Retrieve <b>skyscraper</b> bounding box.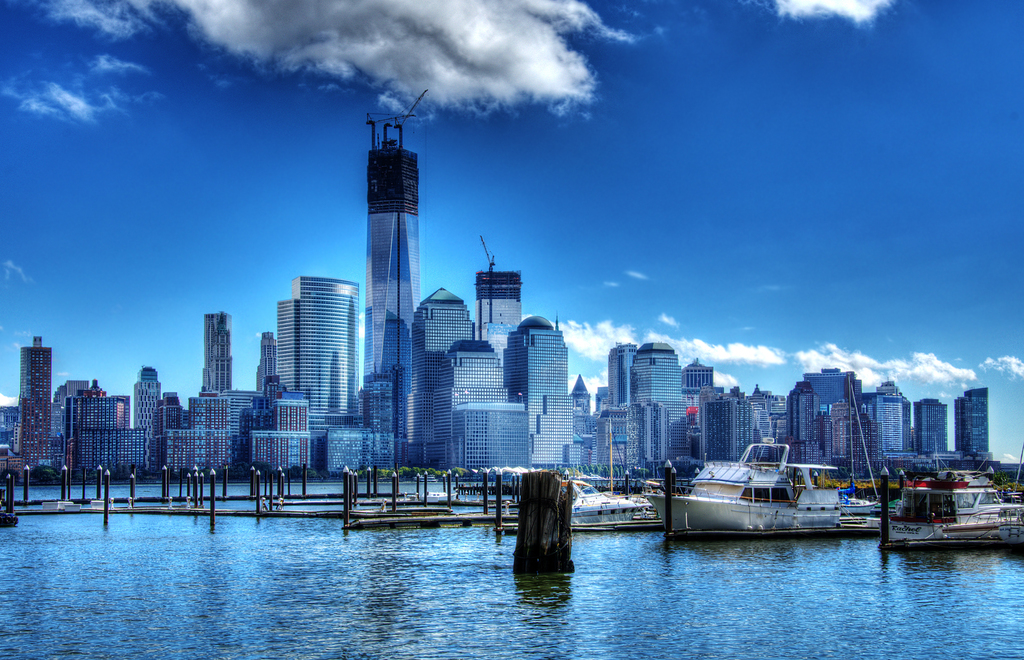
Bounding box: {"left": 760, "top": 384, "right": 782, "bottom": 450}.
